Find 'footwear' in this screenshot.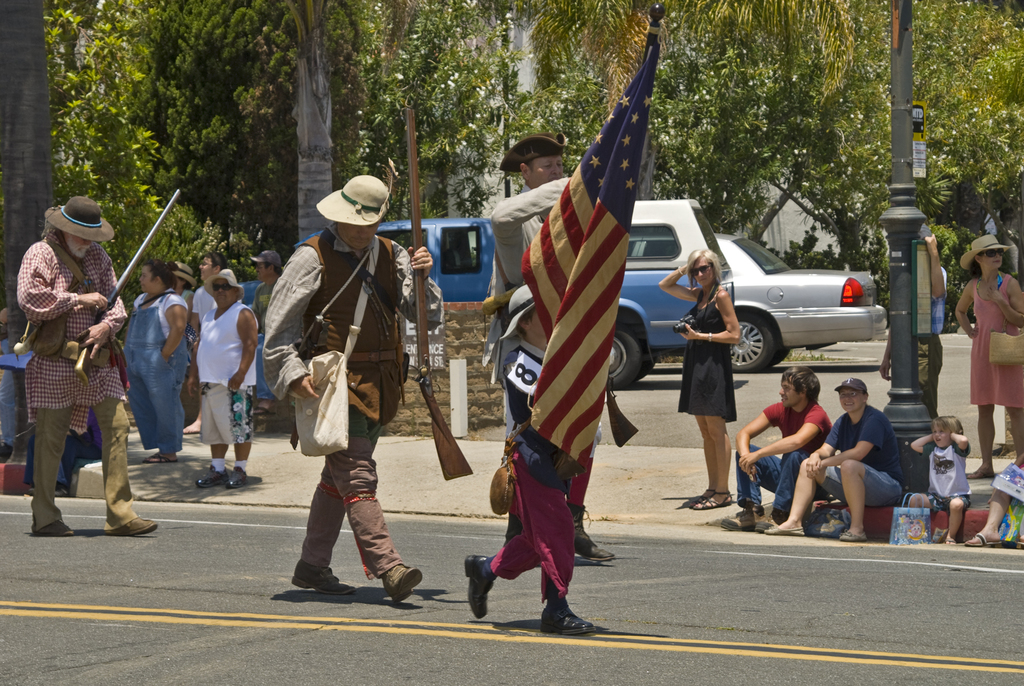
The bounding box for 'footwear' is box=[381, 566, 421, 603].
